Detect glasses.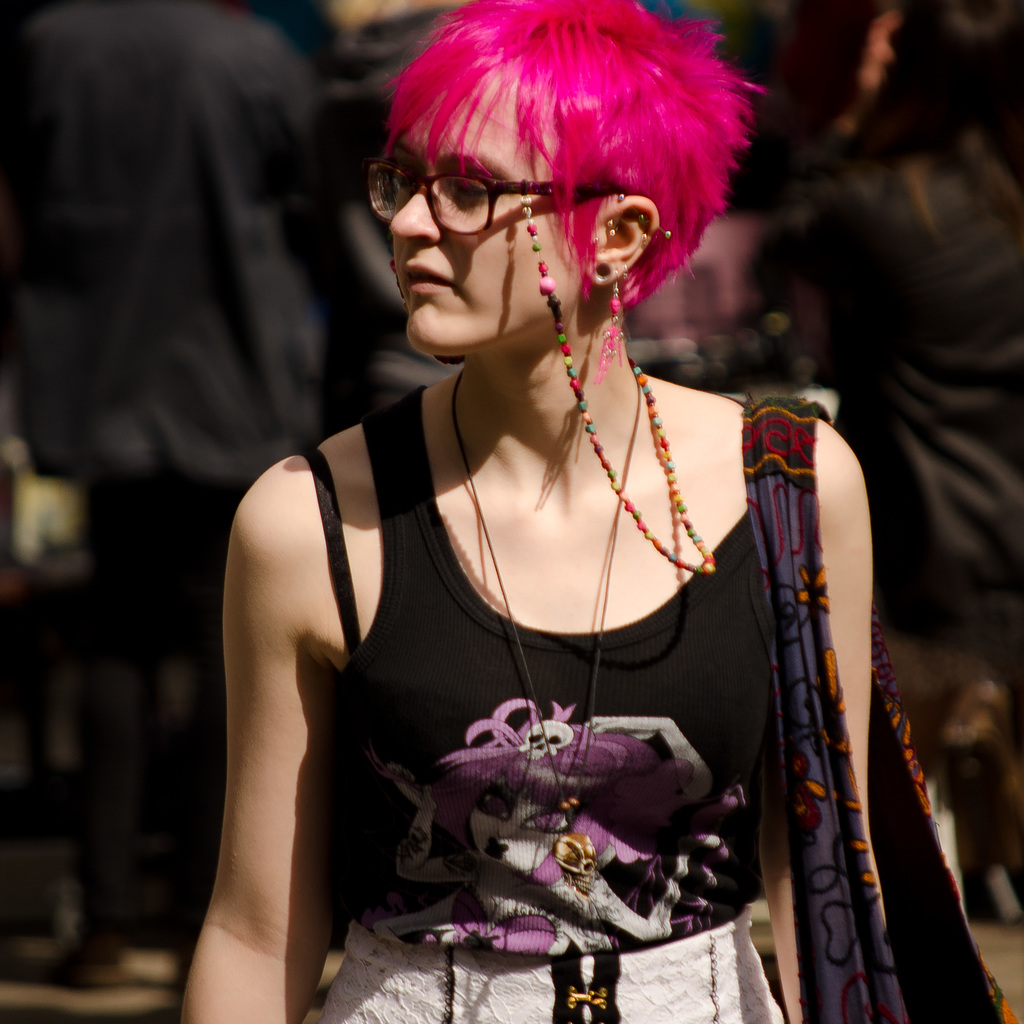
Detected at <bbox>381, 162, 574, 242</bbox>.
